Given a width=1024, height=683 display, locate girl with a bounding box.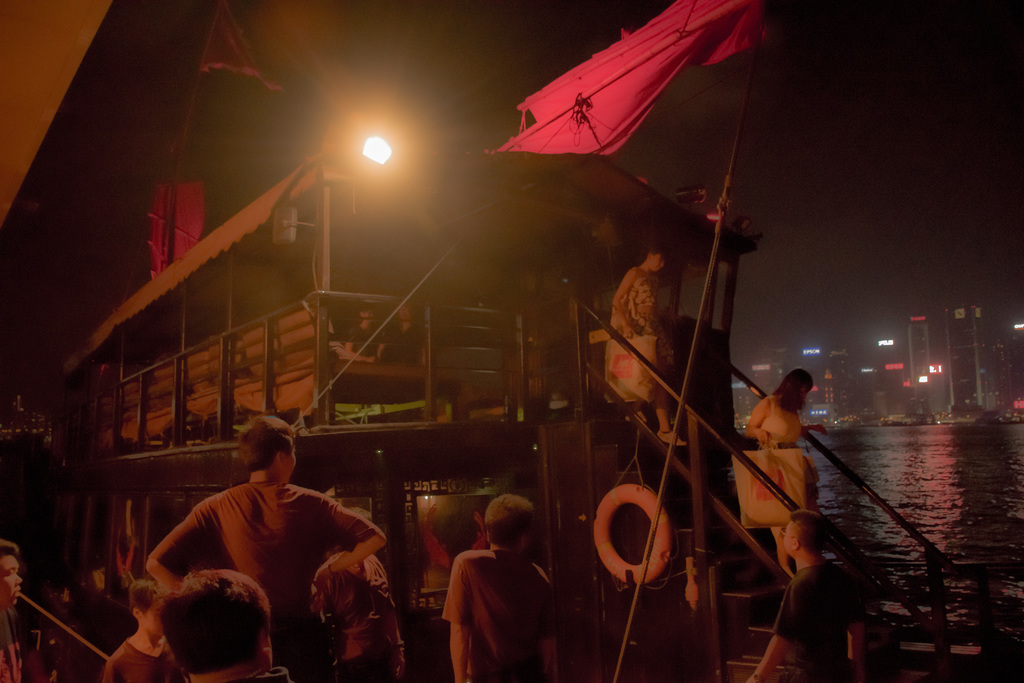
Located: 344:306:384:359.
